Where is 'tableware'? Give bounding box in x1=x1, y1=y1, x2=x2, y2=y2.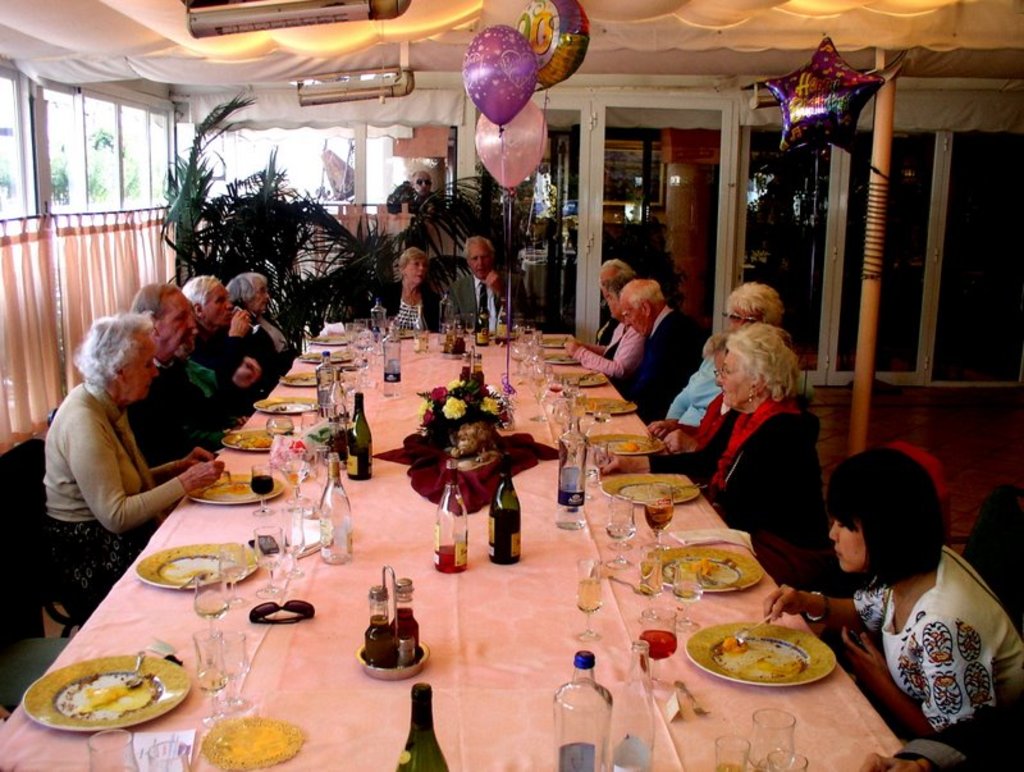
x1=682, y1=621, x2=838, y2=704.
